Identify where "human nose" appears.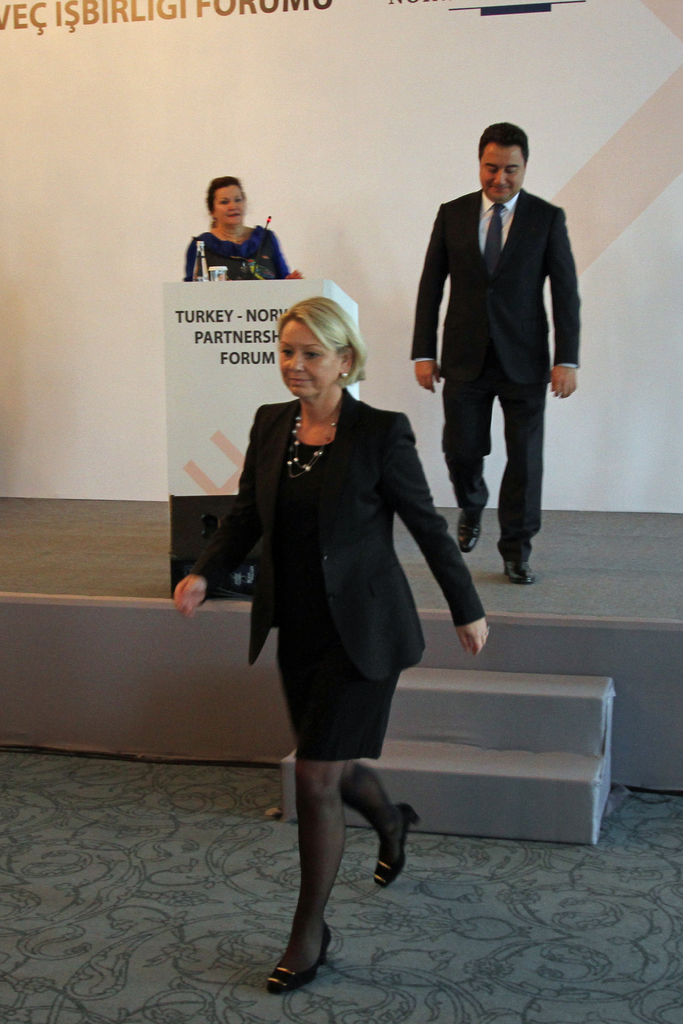
Appears at [495,168,509,188].
